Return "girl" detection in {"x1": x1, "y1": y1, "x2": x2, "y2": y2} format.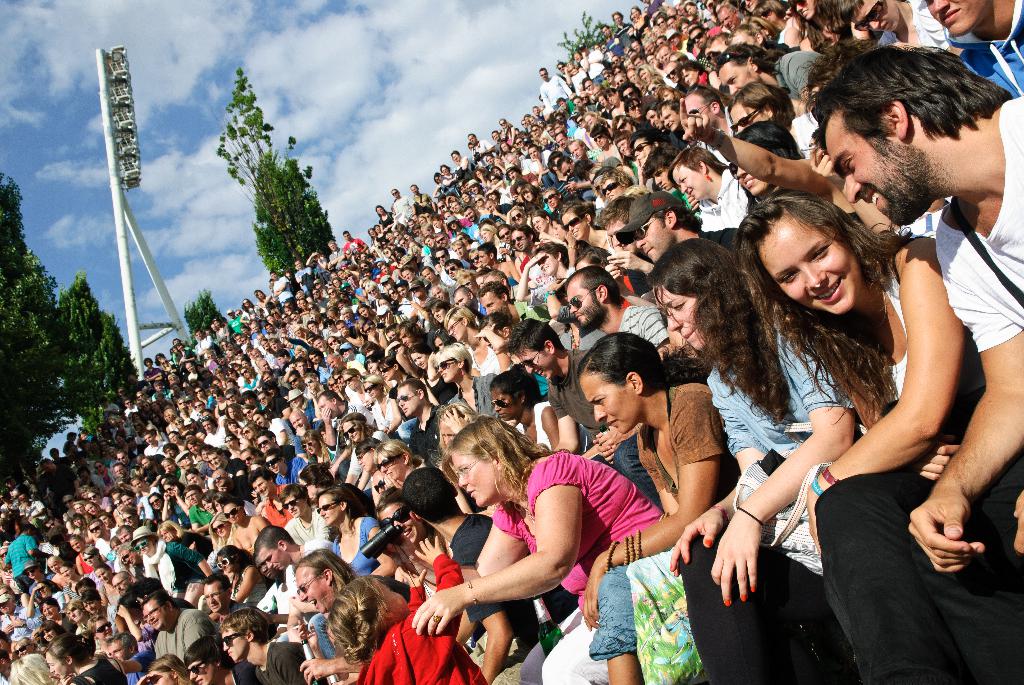
{"x1": 164, "y1": 409, "x2": 176, "y2": 436}.
